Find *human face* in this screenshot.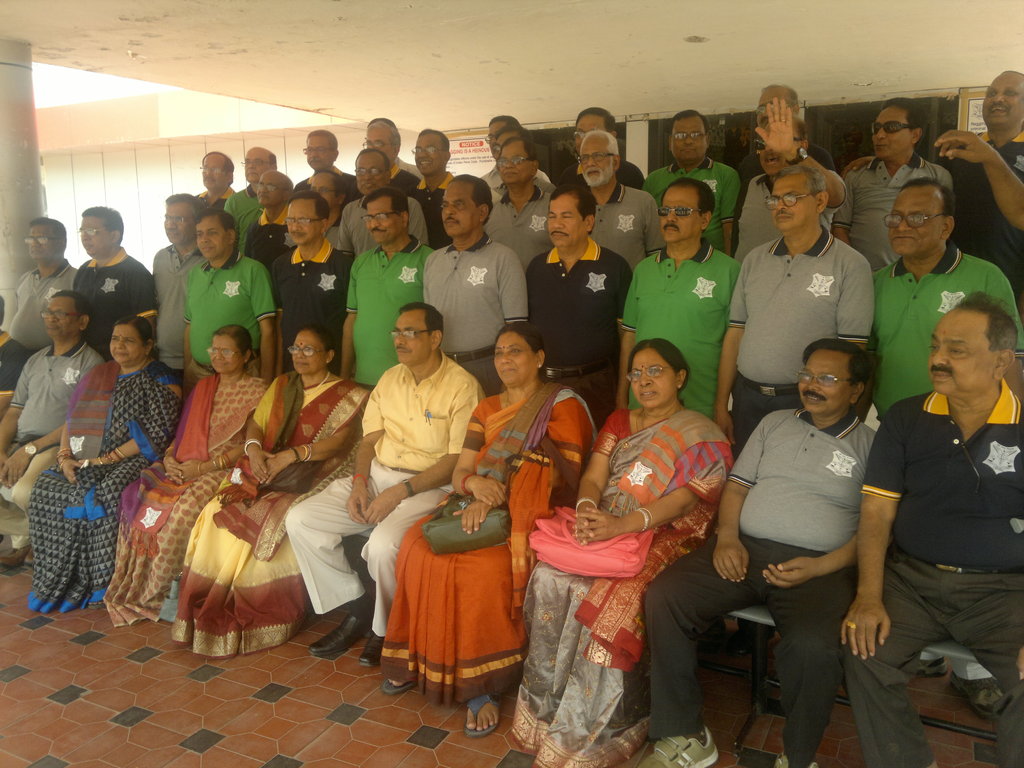
The bounding box for *human face* is {"x1": 492, "y1": 332, "x2": 536, "y2": 383}.
